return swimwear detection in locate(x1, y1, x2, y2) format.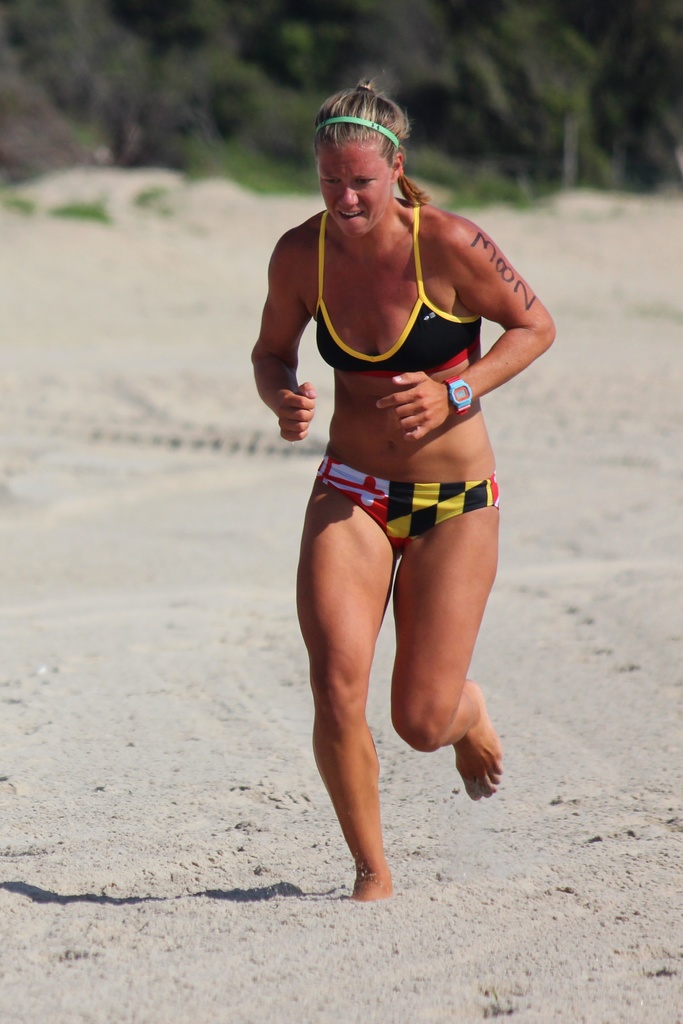
locate(313, 452, 506, 561).
